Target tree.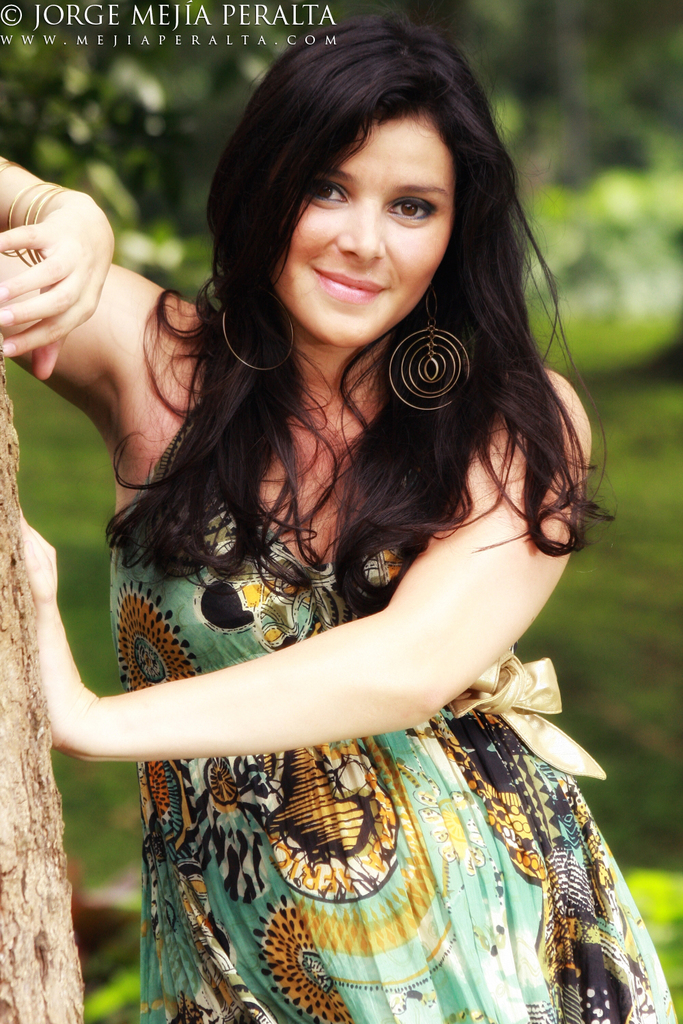
Target region: <box>3,353,81,1023</box>.
